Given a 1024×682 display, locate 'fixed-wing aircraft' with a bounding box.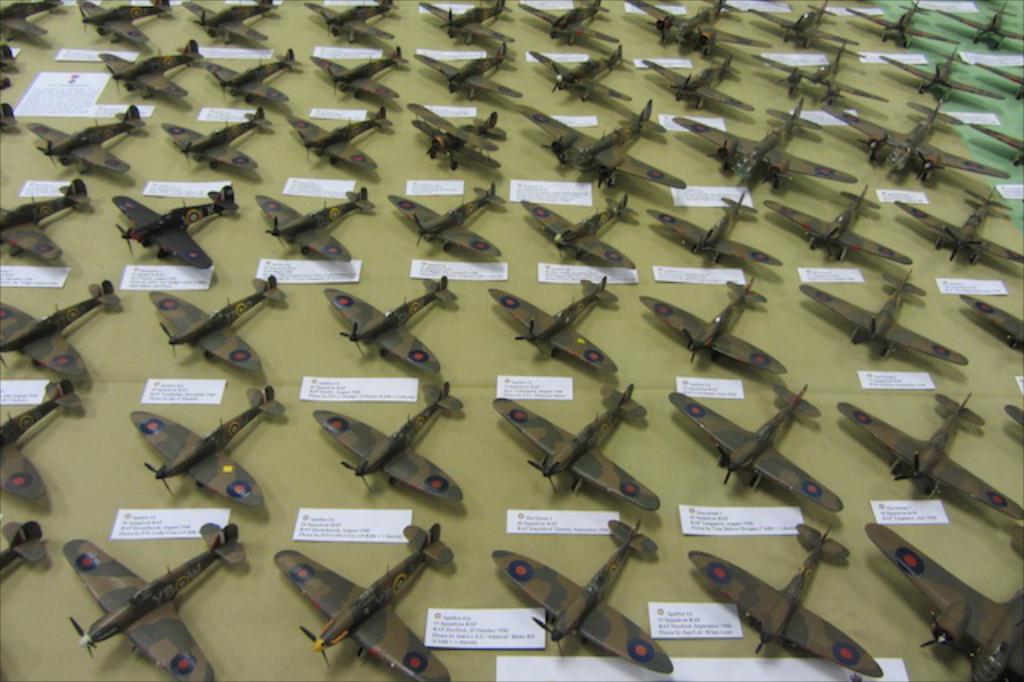
Located: 514:0:629:42.
